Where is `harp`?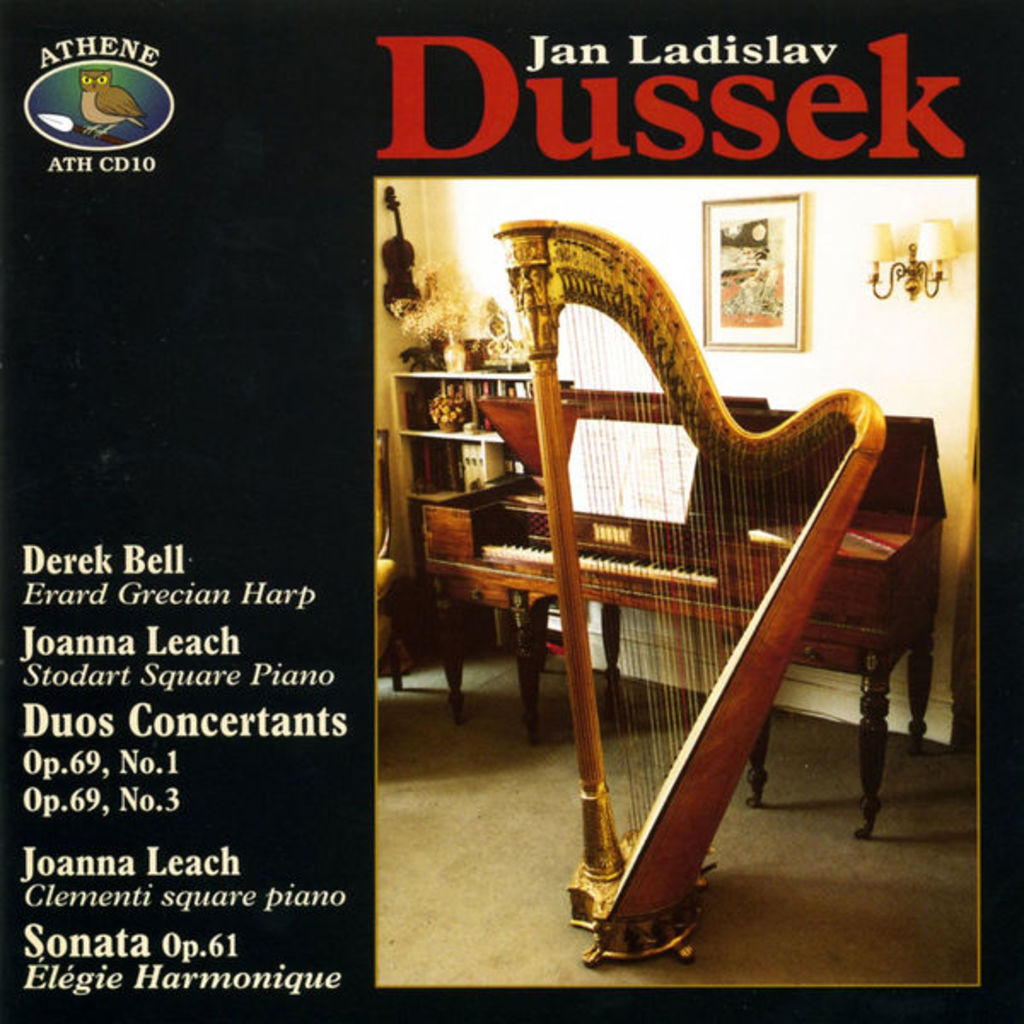
<region>492, 220, 887, 961</region>.
